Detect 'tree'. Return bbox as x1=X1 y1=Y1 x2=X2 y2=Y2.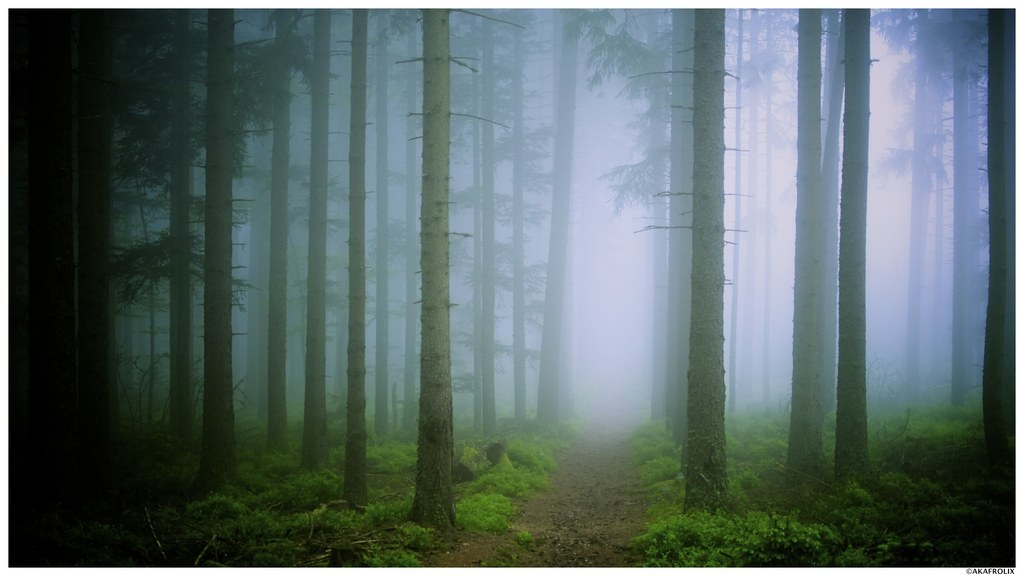
x1=299 y1=0 x2=335 y2=476.
